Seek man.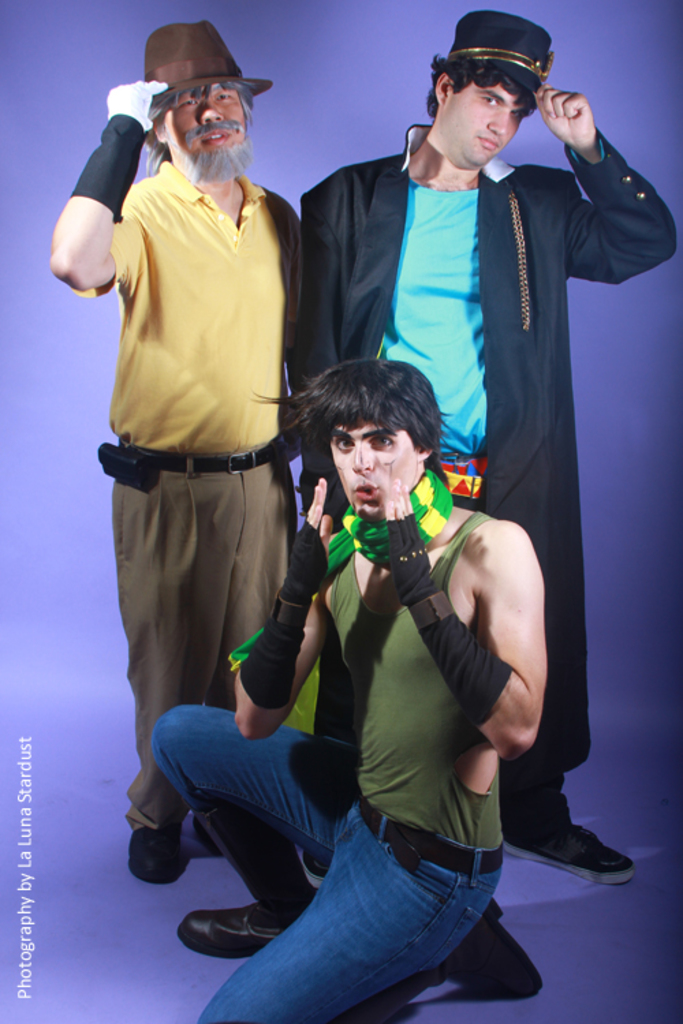
Rect(67, 45, 339, 915).
